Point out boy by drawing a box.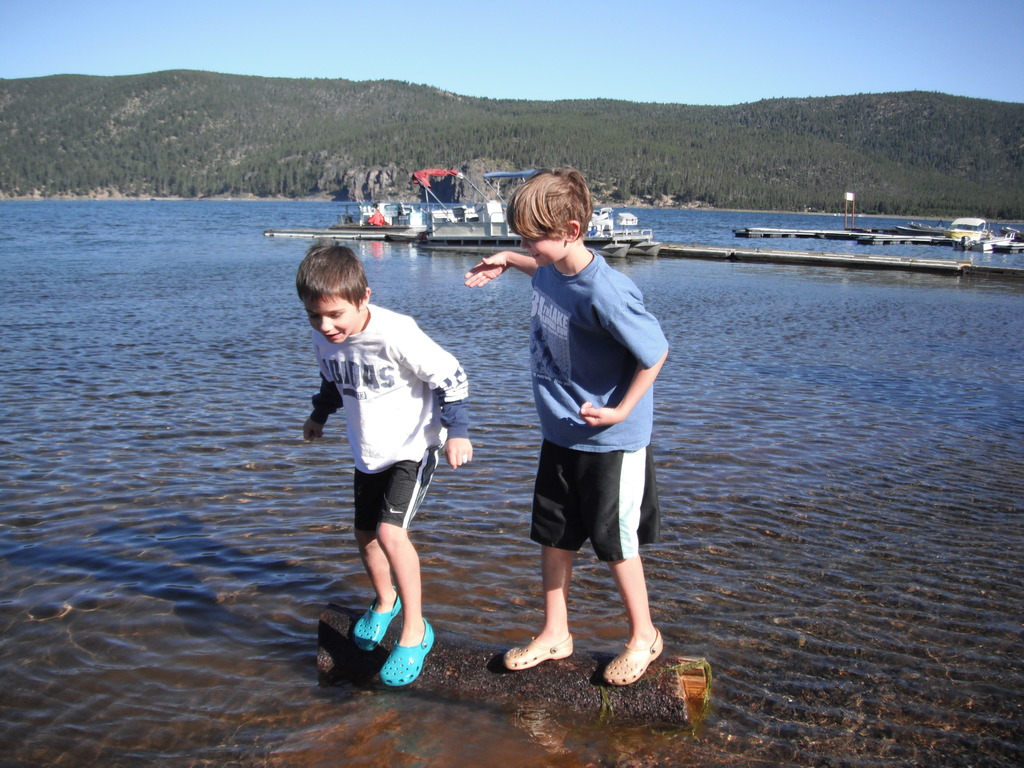
[x1=465, y1=166, x2=670, y2=692].
